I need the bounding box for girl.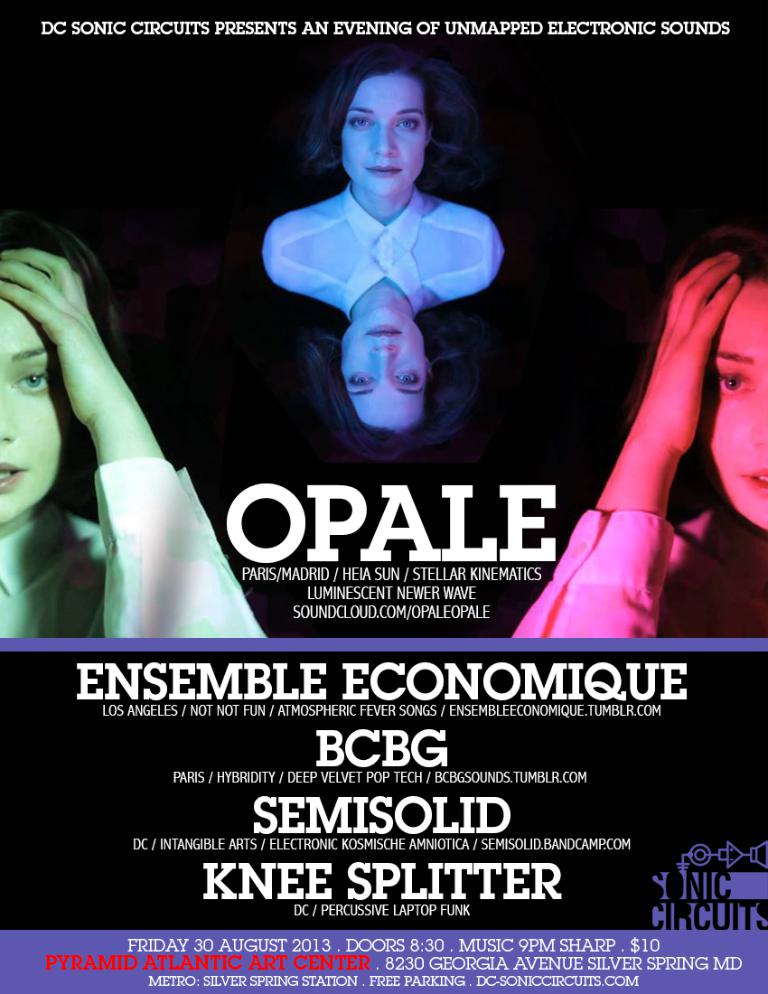
Here it is: crop(508, 231, 767, 640).
